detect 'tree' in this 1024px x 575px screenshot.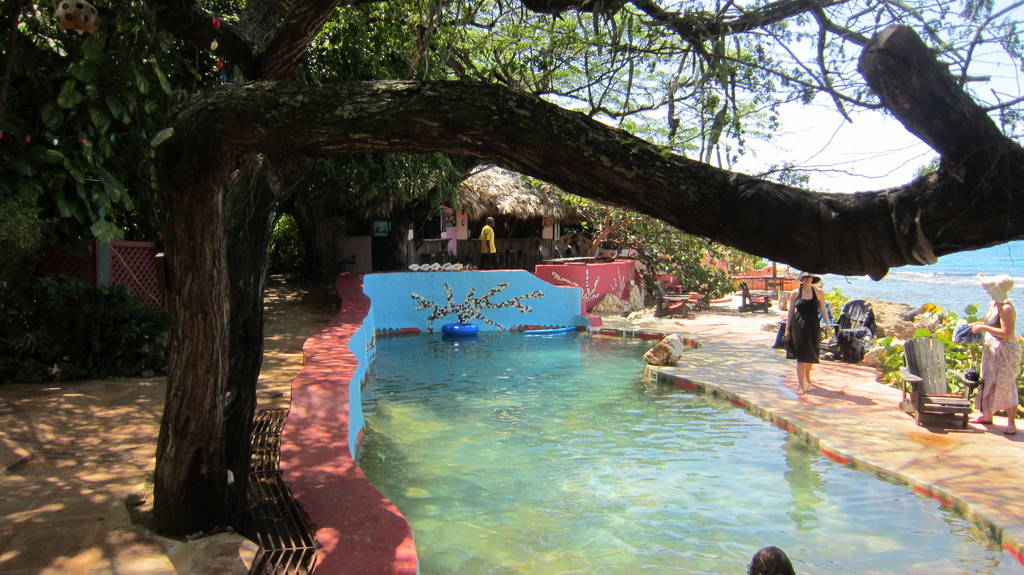
Detection: <region>266, 0, 628, 319</region>.
